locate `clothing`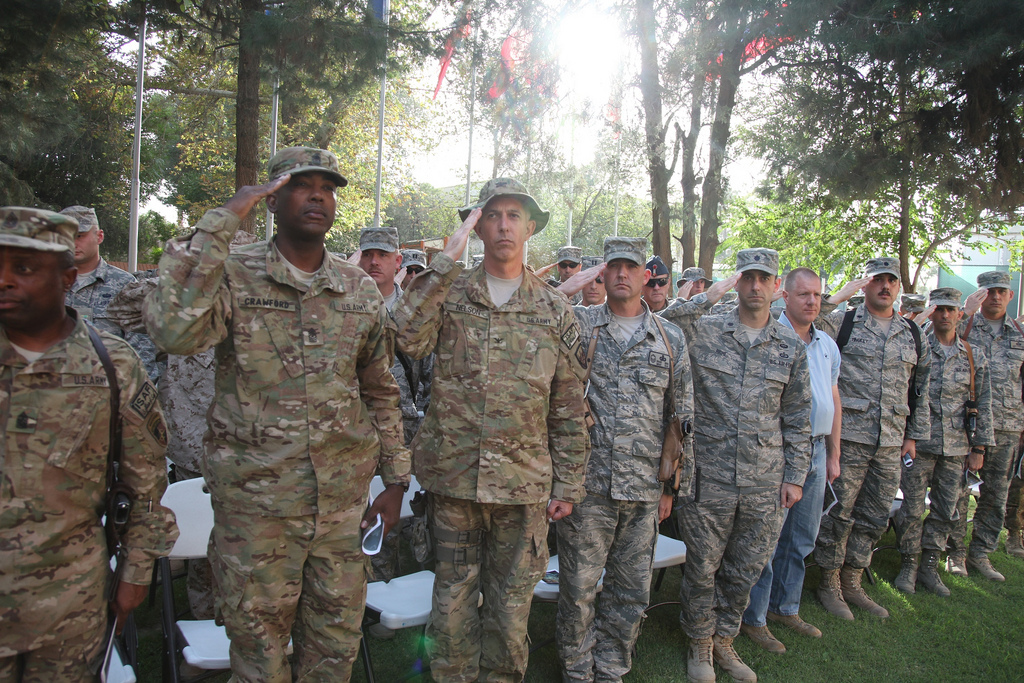
bbox=[561, 492, 661, 682]
